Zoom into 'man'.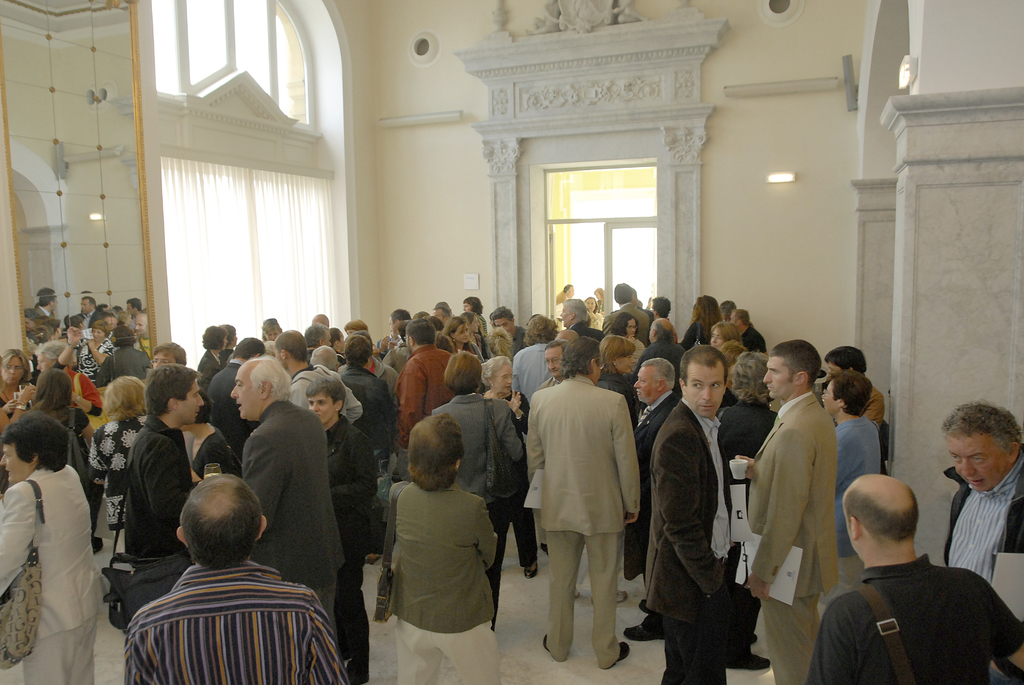
Zoom target: [492, 308, 532, 354].
